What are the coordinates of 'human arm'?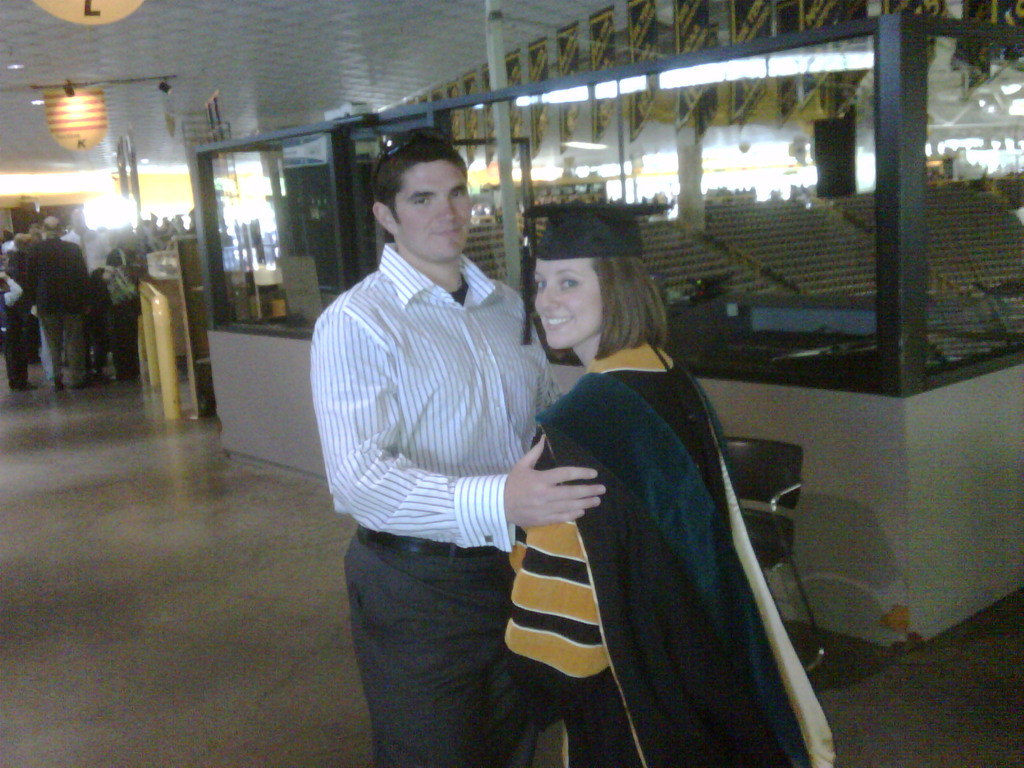
<bbox>77, 248, 92, 319</bbox>.
